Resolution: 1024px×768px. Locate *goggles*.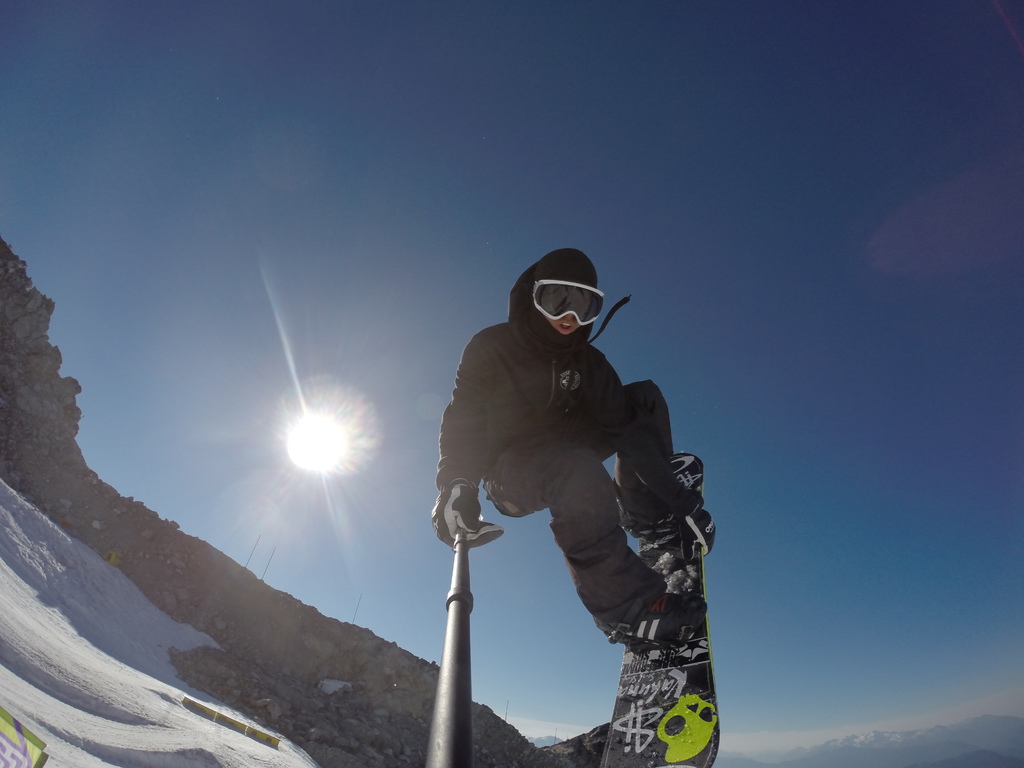
511/269/611/329.
